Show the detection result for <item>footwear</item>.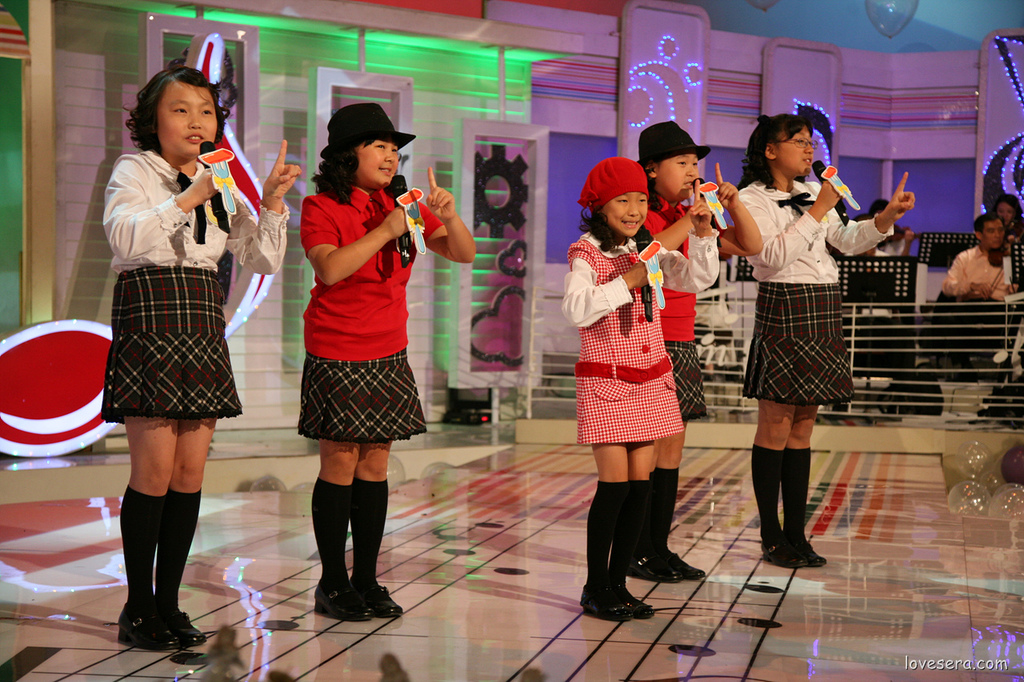
631/547/680/586.
